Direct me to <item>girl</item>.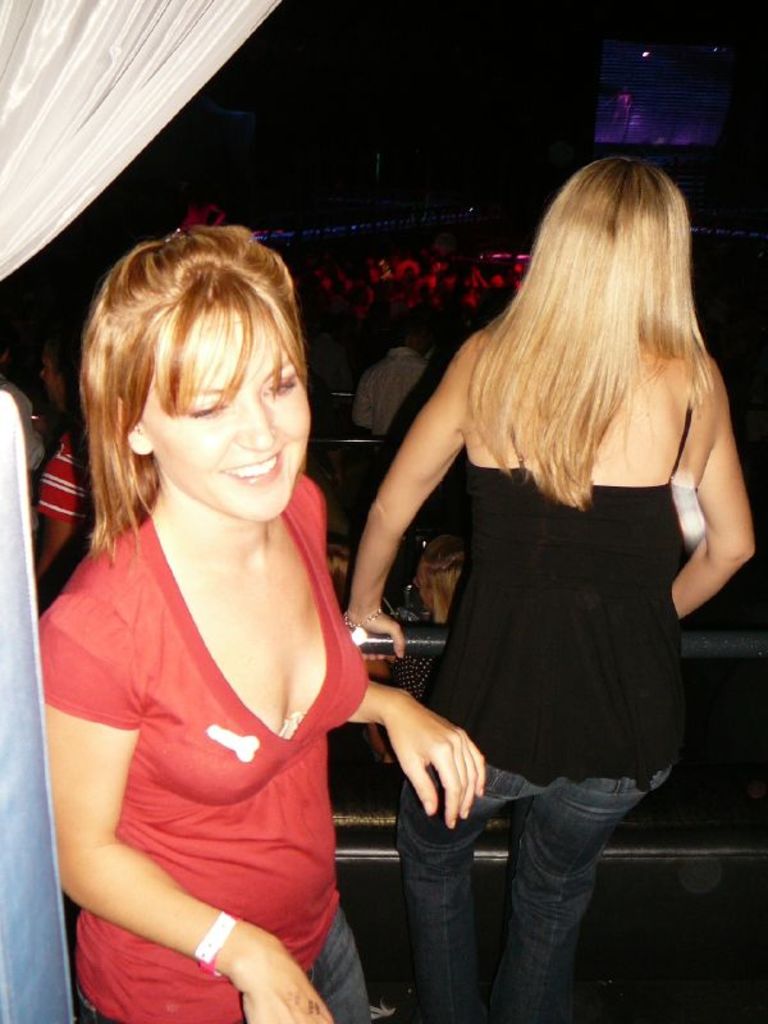
Direction: bbox=[302, 152, 767, 1023].
